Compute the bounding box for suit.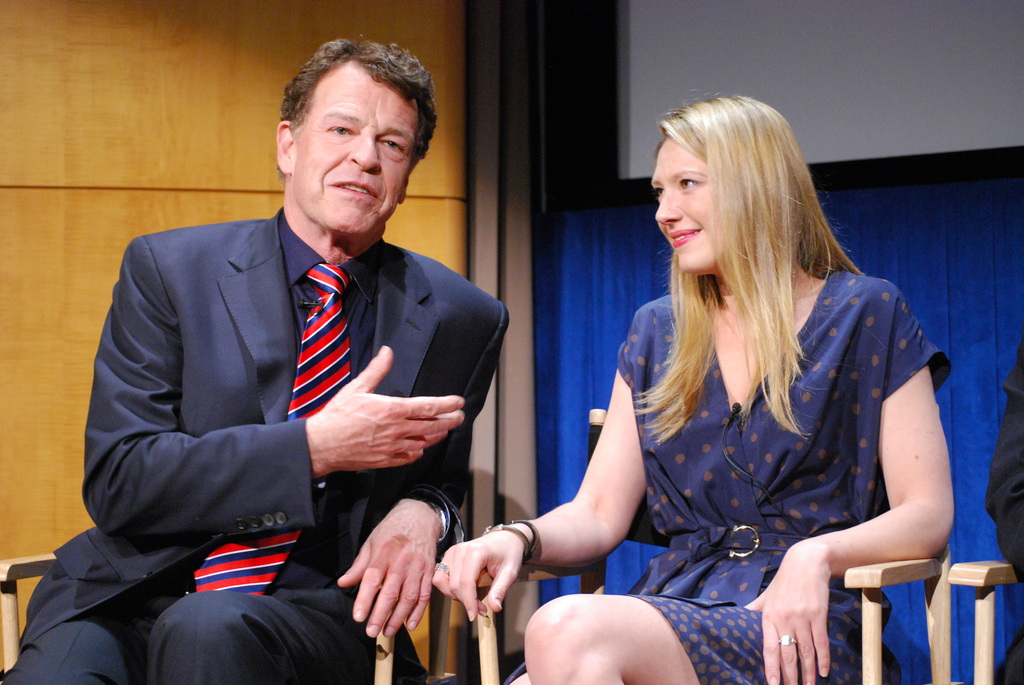
(87,173,508,608).
